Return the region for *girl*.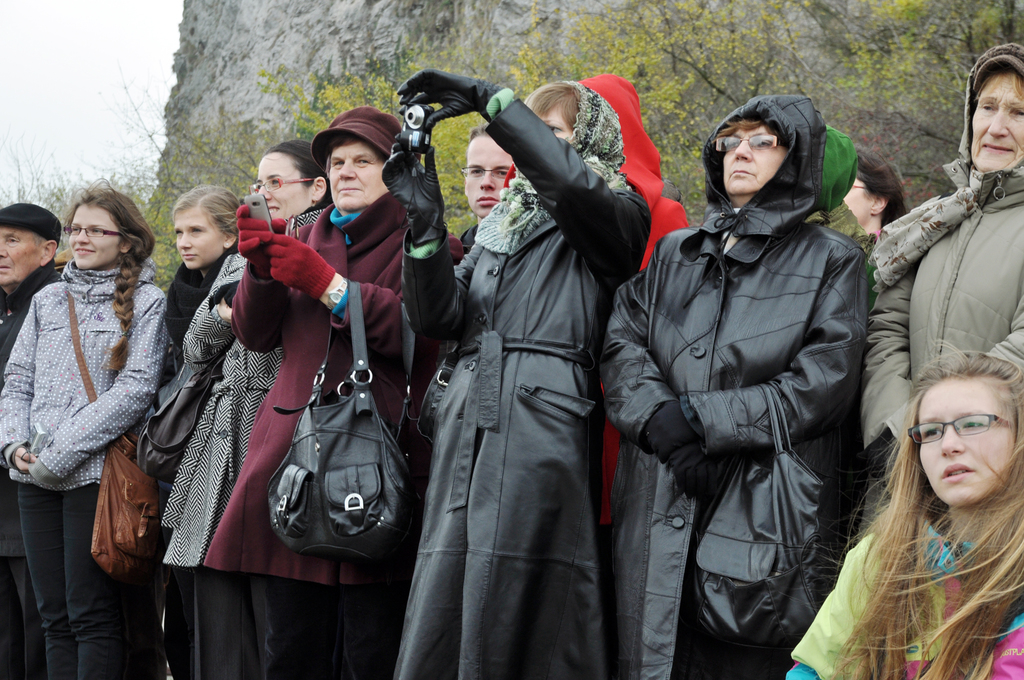
select_region(164, 181, 241, 677).
